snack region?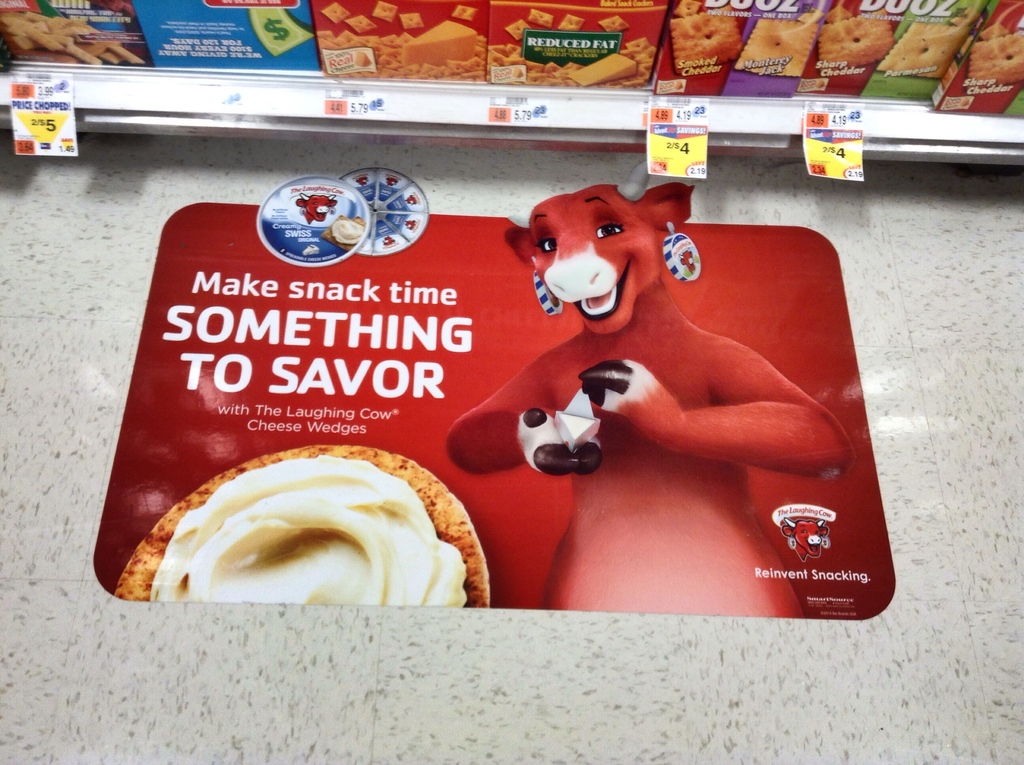
bbox=[452, 8, 477, 20]
